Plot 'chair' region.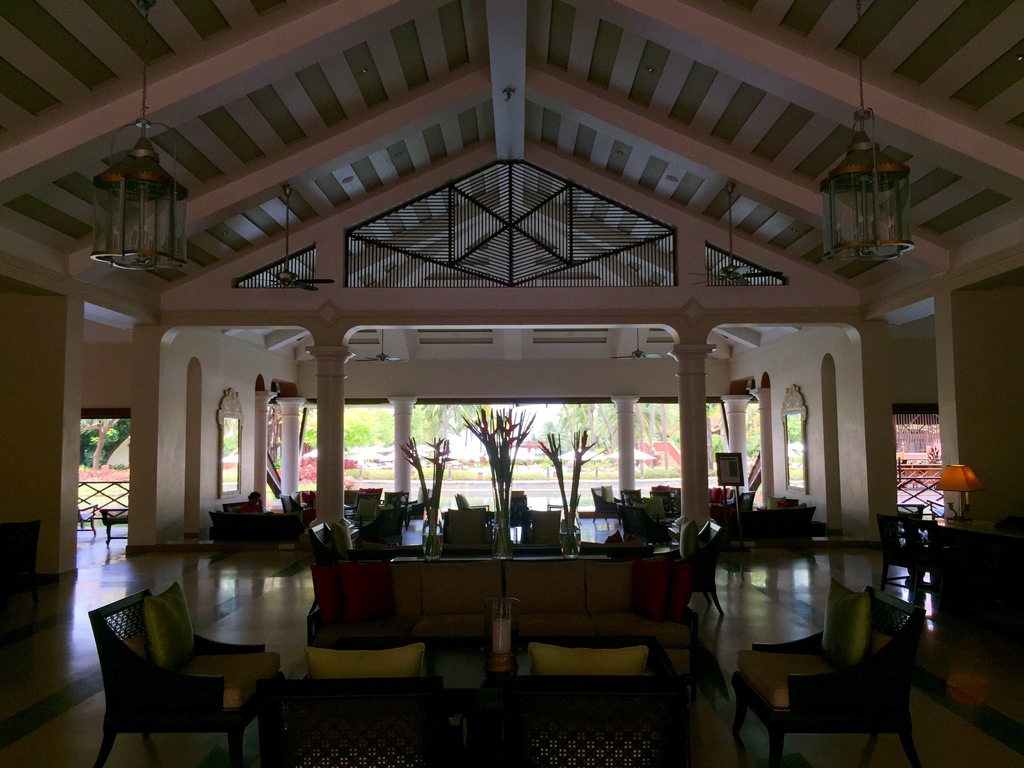
Plotted at <bbox>348, 492, 380, 532</bbox>.
